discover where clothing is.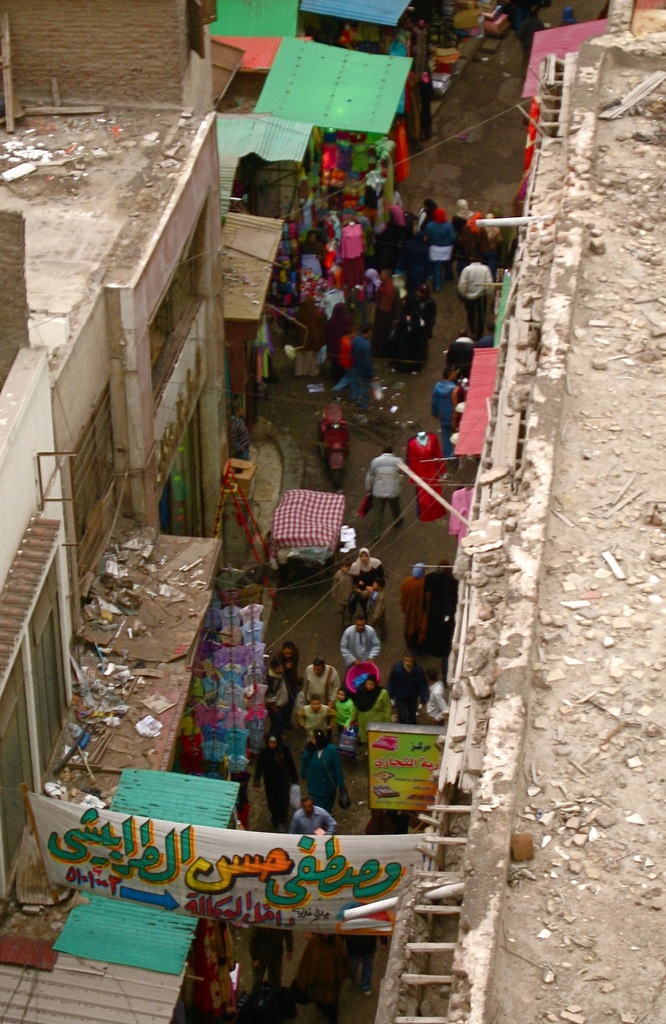
Discovered at x1=423, y1=207, x2=451, y2=287.
